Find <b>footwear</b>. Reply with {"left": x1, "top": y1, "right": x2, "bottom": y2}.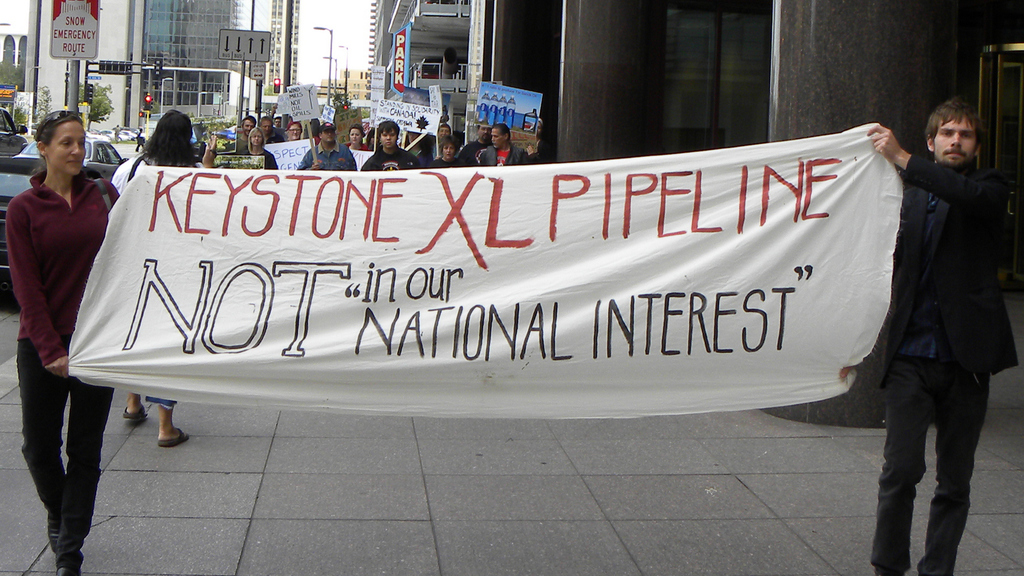
{"left": 124, "top": 406, "right": 155, "bottom": 420}.
